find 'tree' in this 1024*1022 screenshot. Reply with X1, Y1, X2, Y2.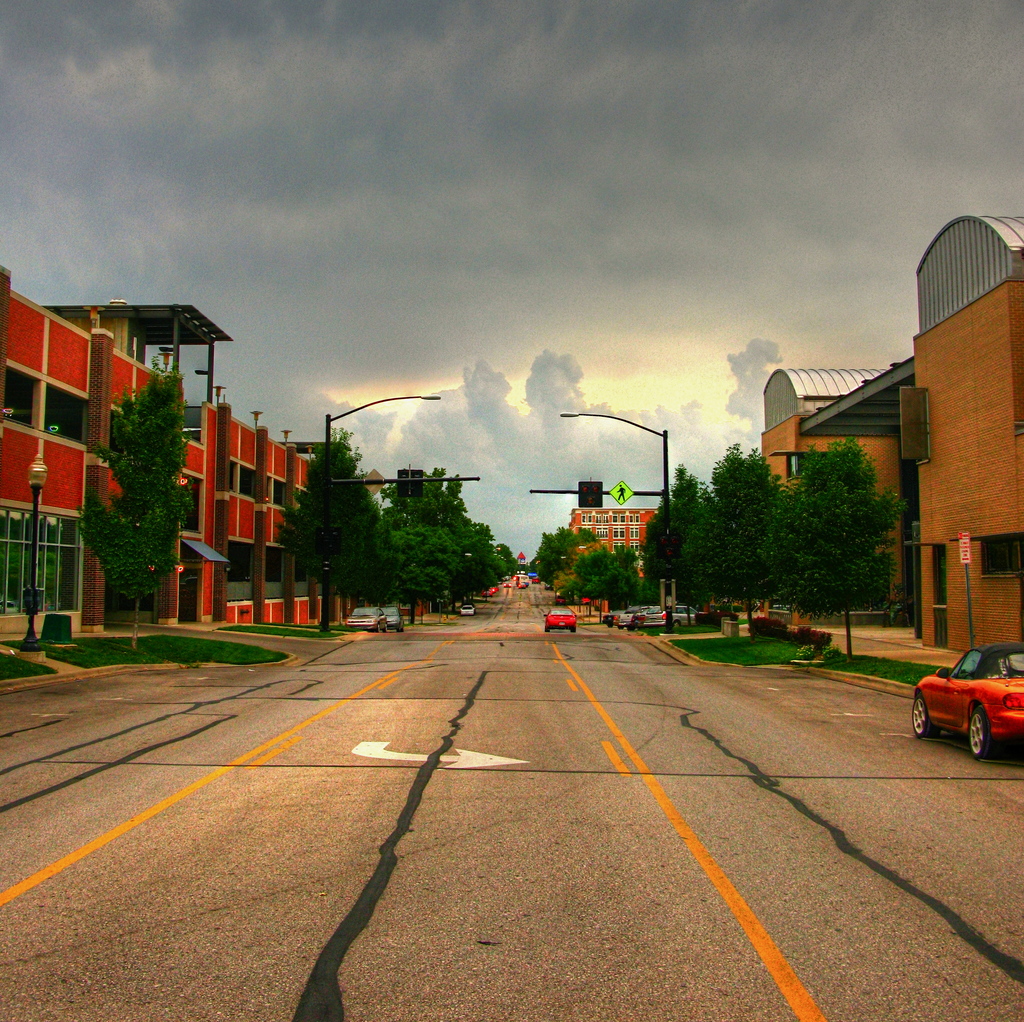
269, 423, 383, 617.
